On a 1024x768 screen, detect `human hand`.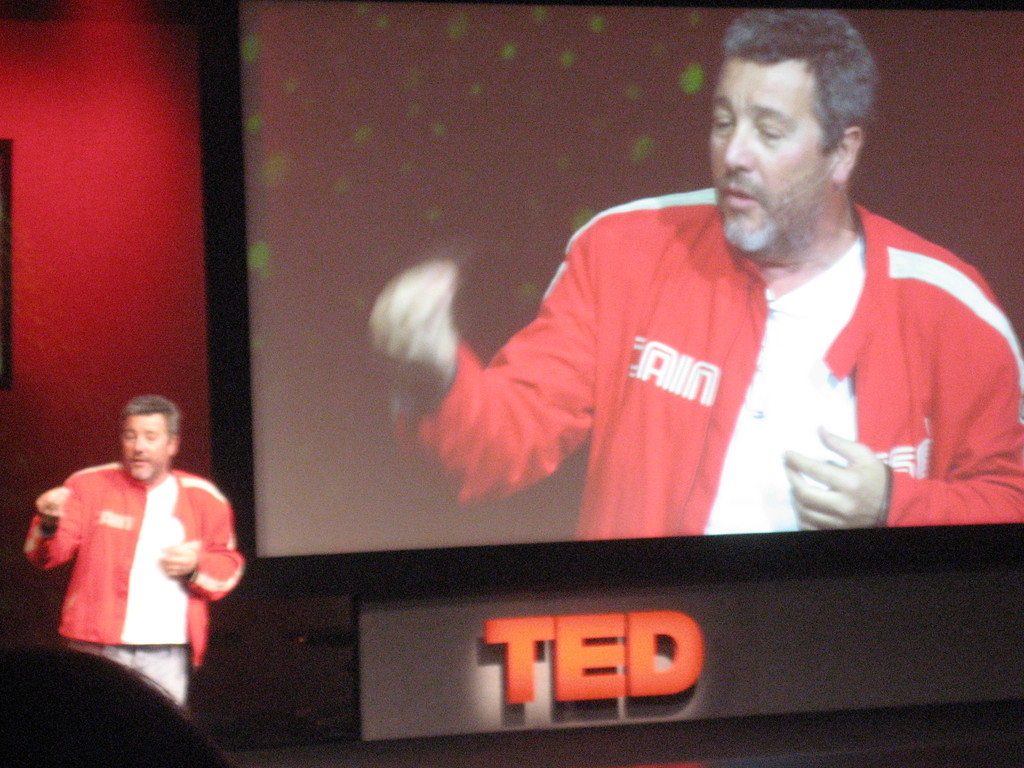
box=[158, 541, 196, 579].
